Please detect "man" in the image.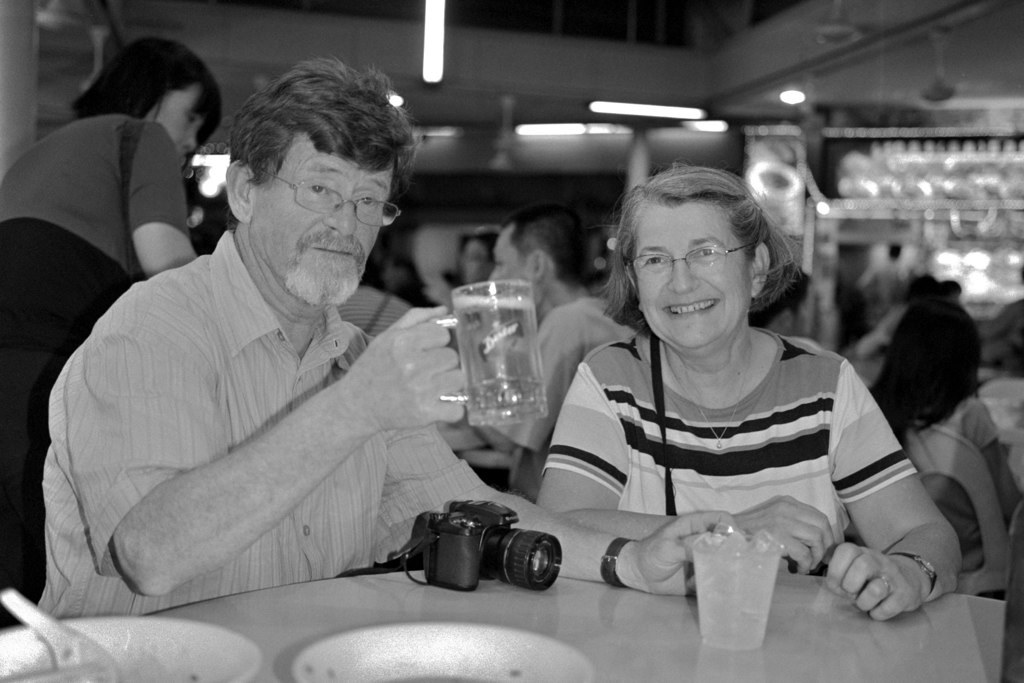
box(43, 80, 587, 633).
